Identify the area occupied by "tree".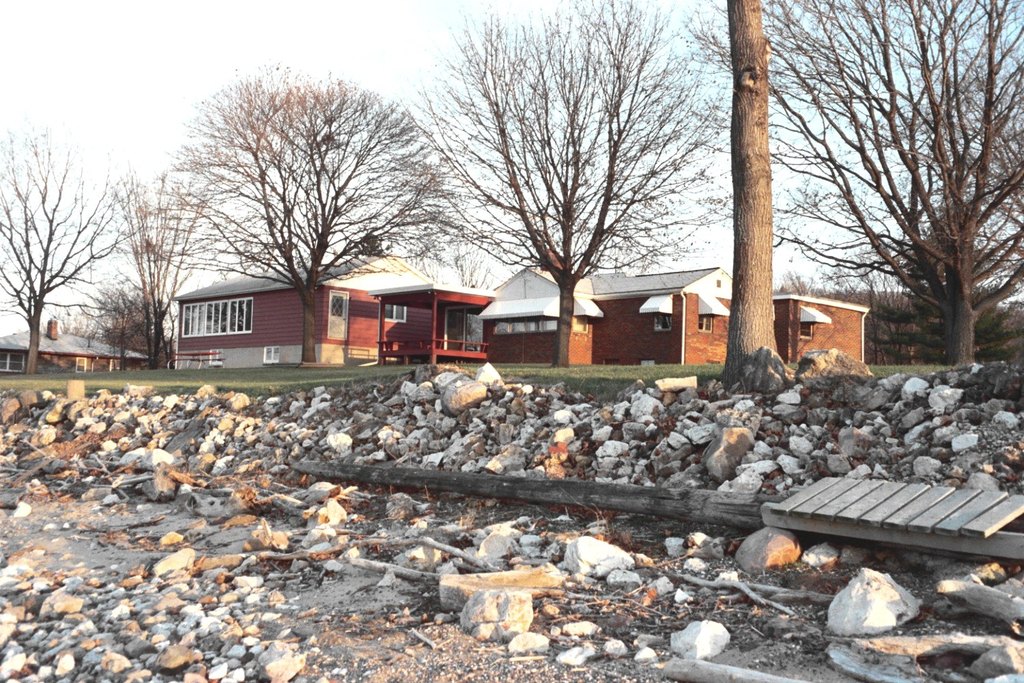
Area: box=[424, 18, 711, 350].
